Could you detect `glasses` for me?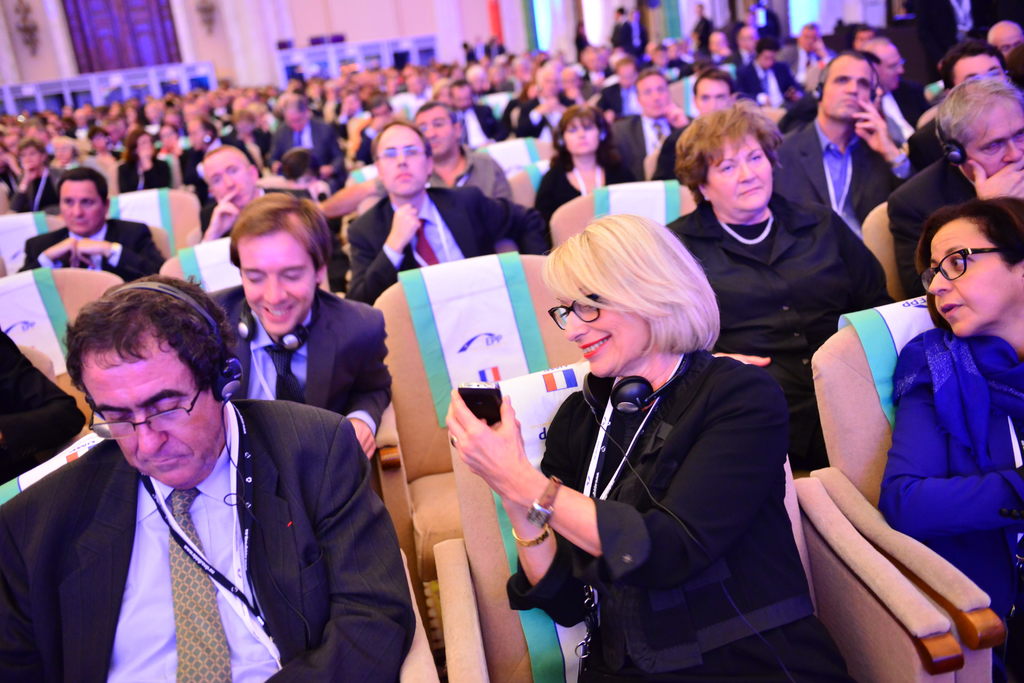
Detection result: {"left": 88, "top": 383, "right": 227, "bottom": 444}.
